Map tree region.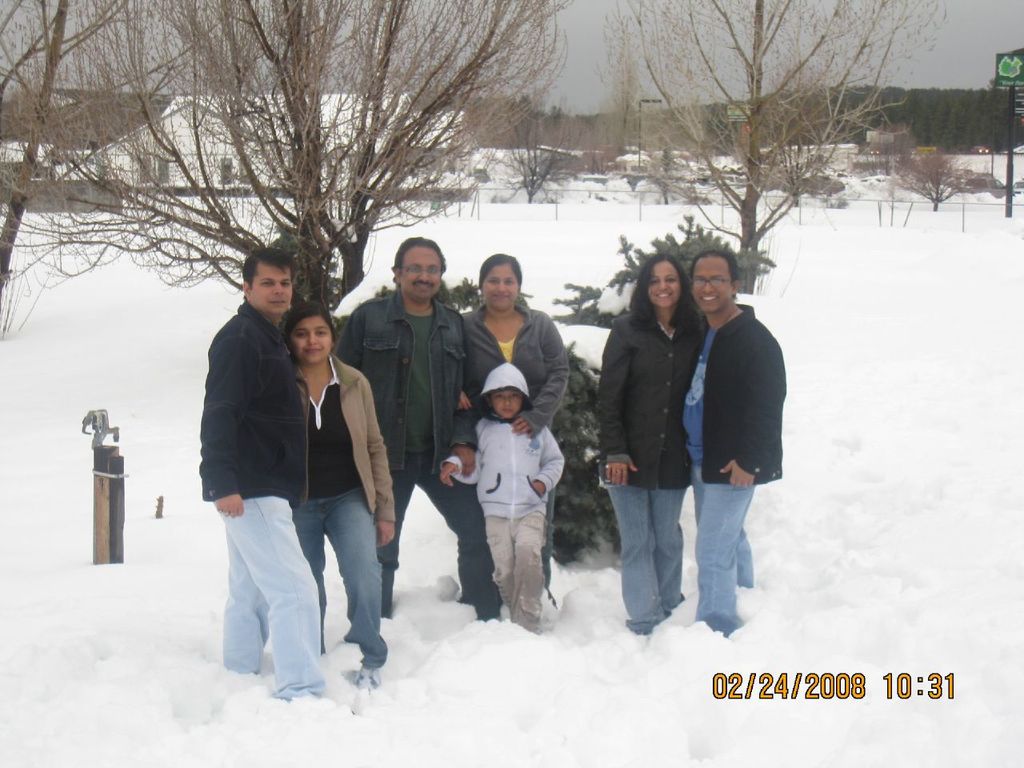
Mapped to x1=492, y1=98, x2=562, y2=210.
